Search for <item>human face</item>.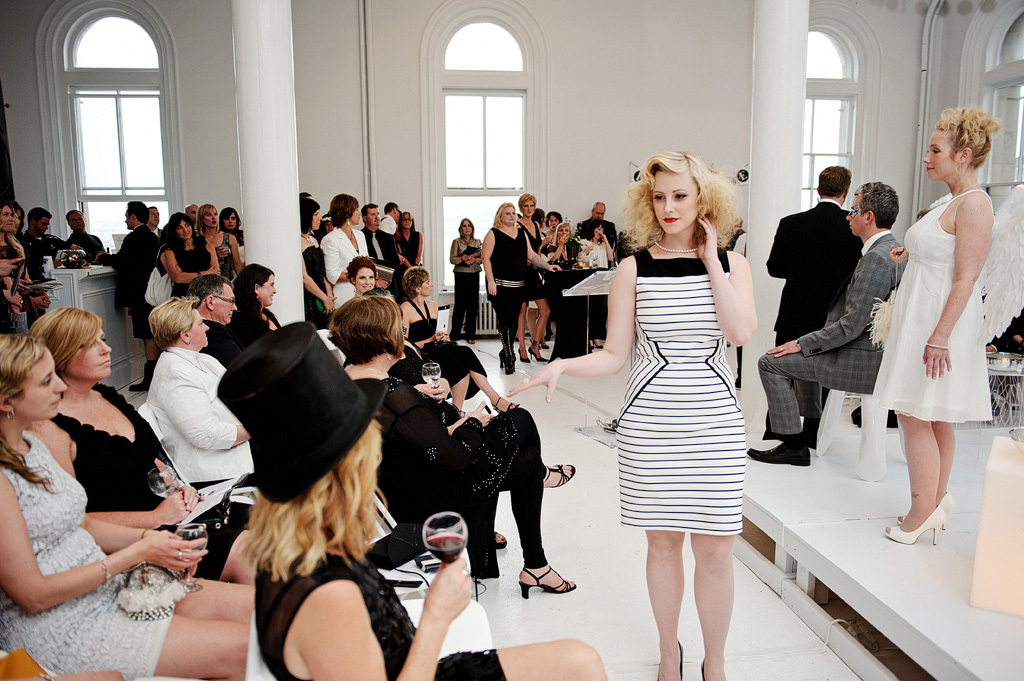
Found at (x1=551, y1=215, x2=559, y2=226).
